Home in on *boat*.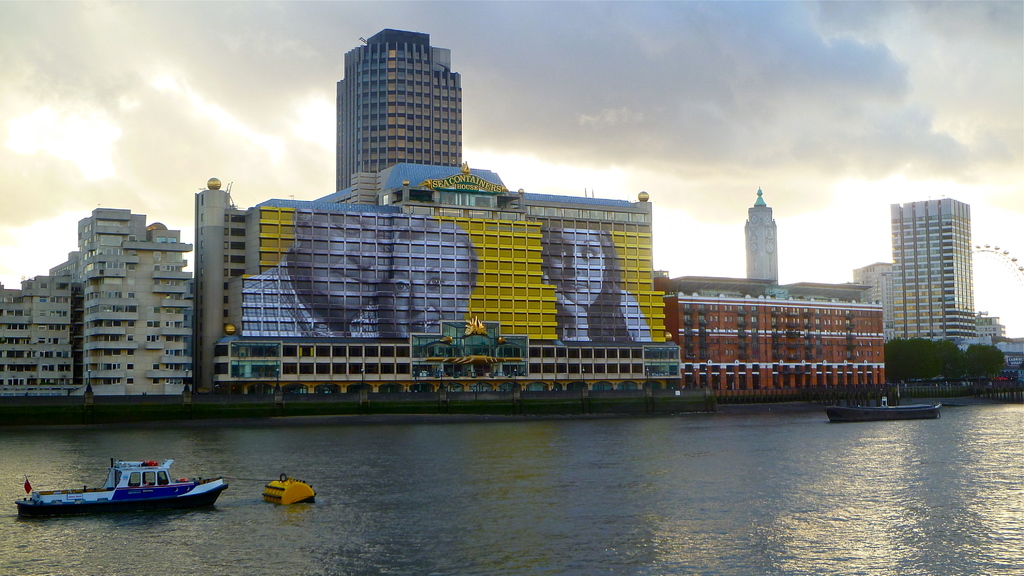
Homed in at Rect(819, 388, 940, 423).
